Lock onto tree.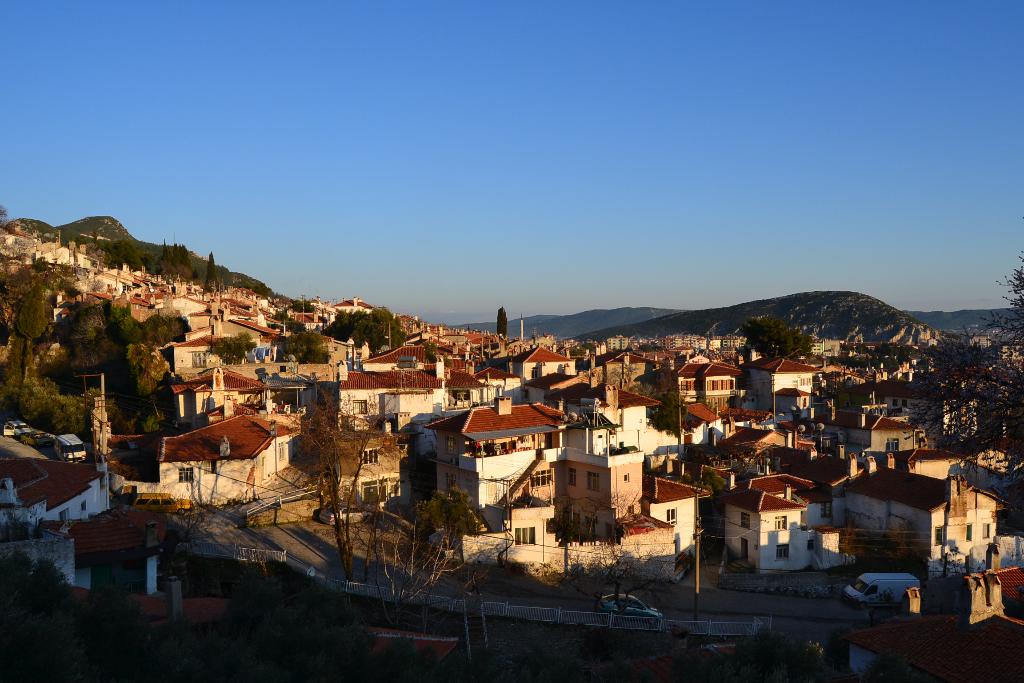
Locked: [left=276, top=379, right=385, bottom=586].
